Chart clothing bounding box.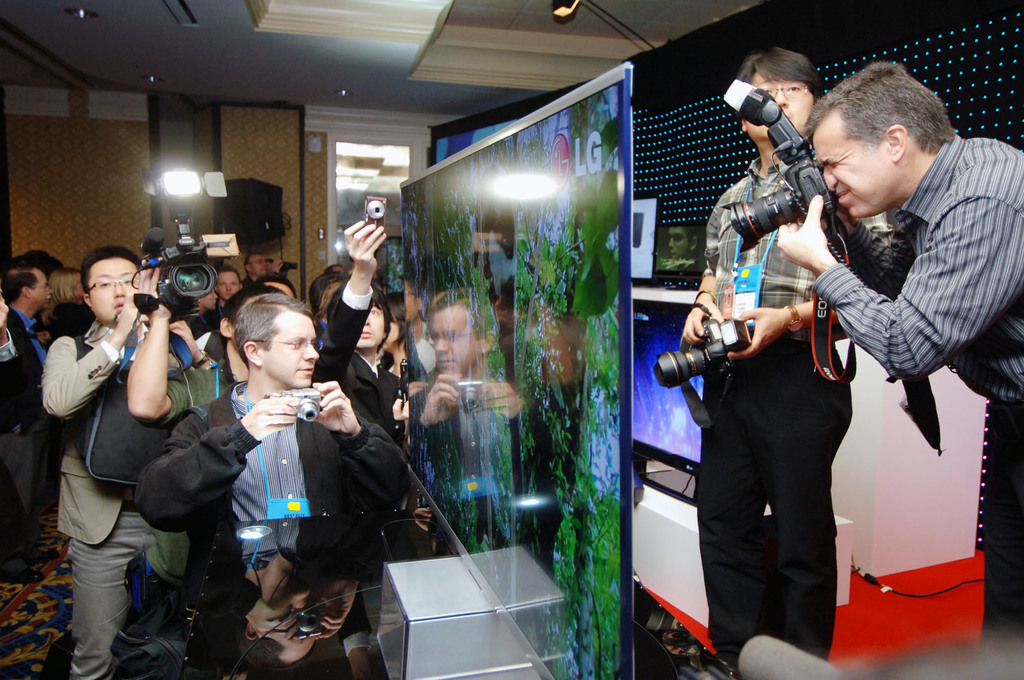
Charted: crop(166, 308, 214, 373).
